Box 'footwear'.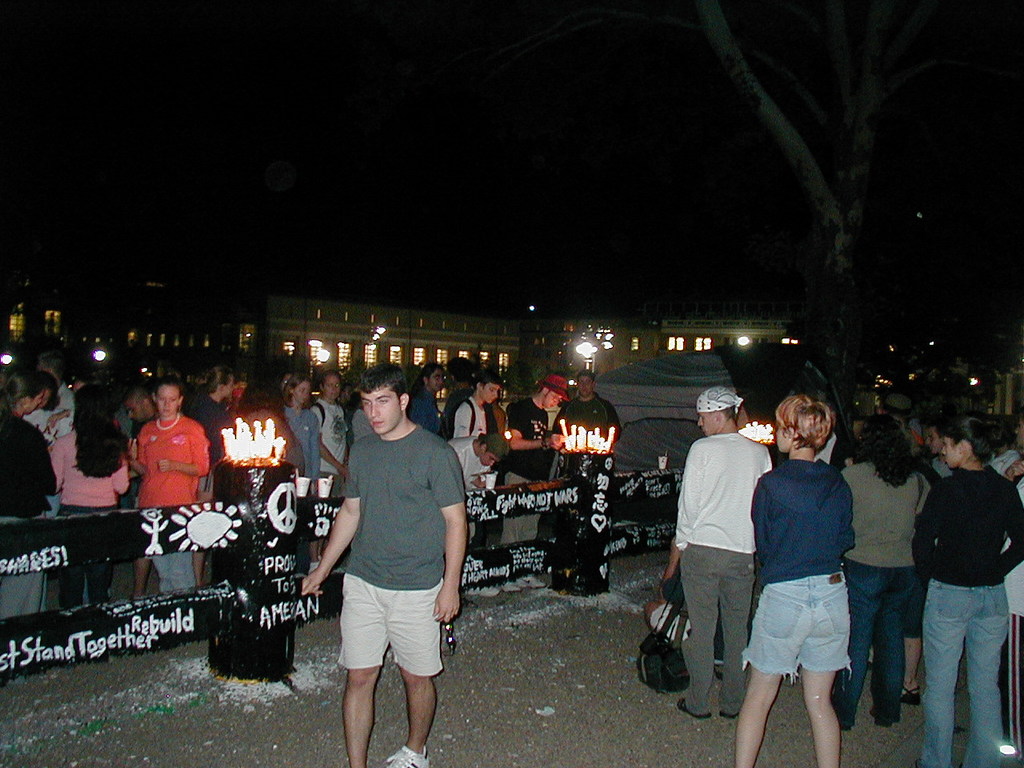
[left=389, top=746, right=430, bottom=767].
